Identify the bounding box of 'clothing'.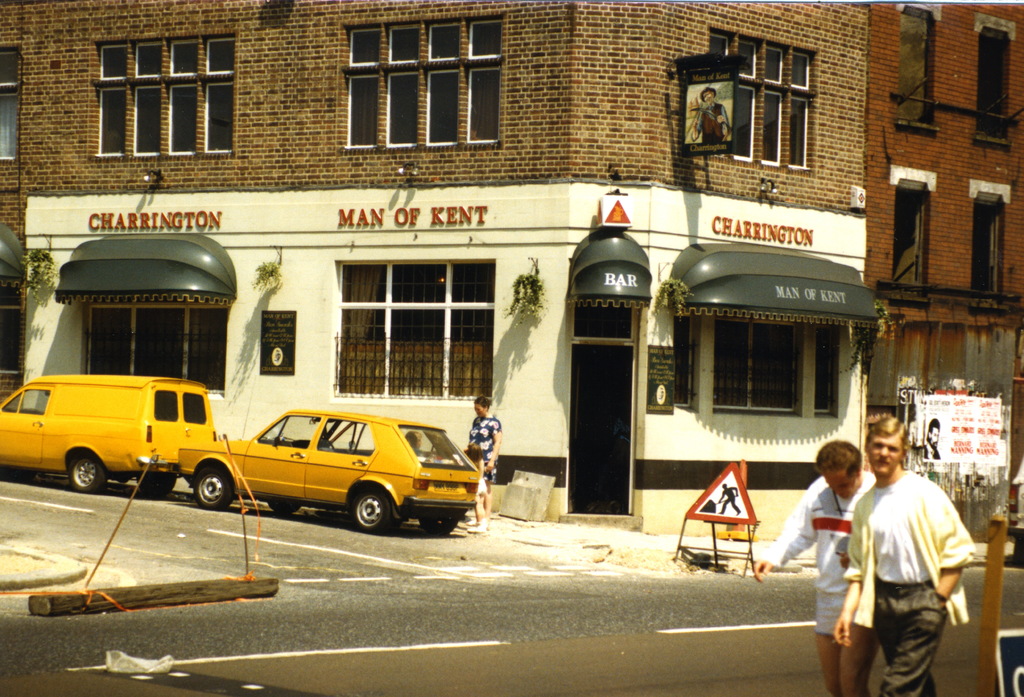
477,460,486,493.
